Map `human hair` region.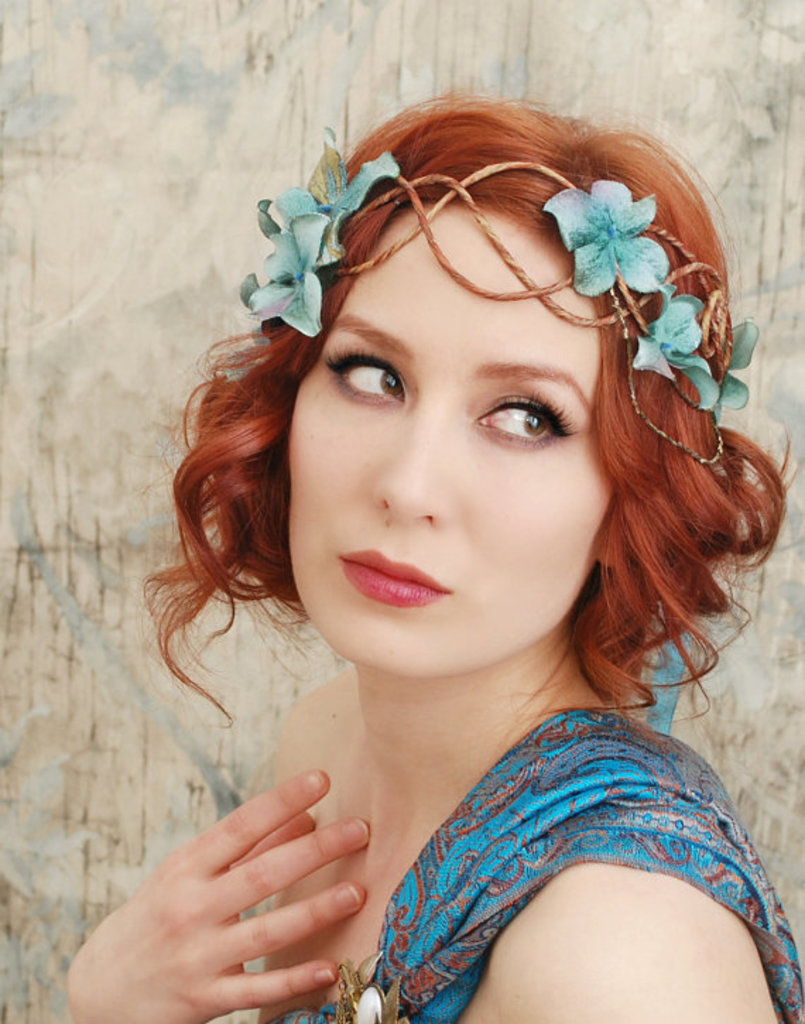
Mapped to <region>198, 103, 744, 781</region>.
